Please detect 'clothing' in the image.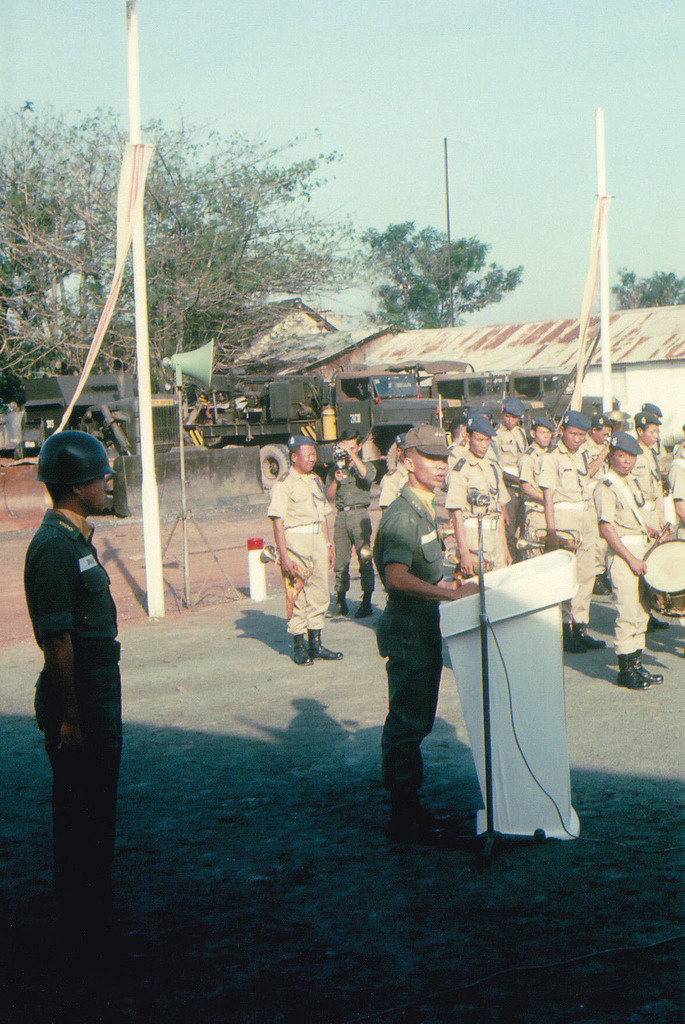
region(439, 455, 506, 585).
